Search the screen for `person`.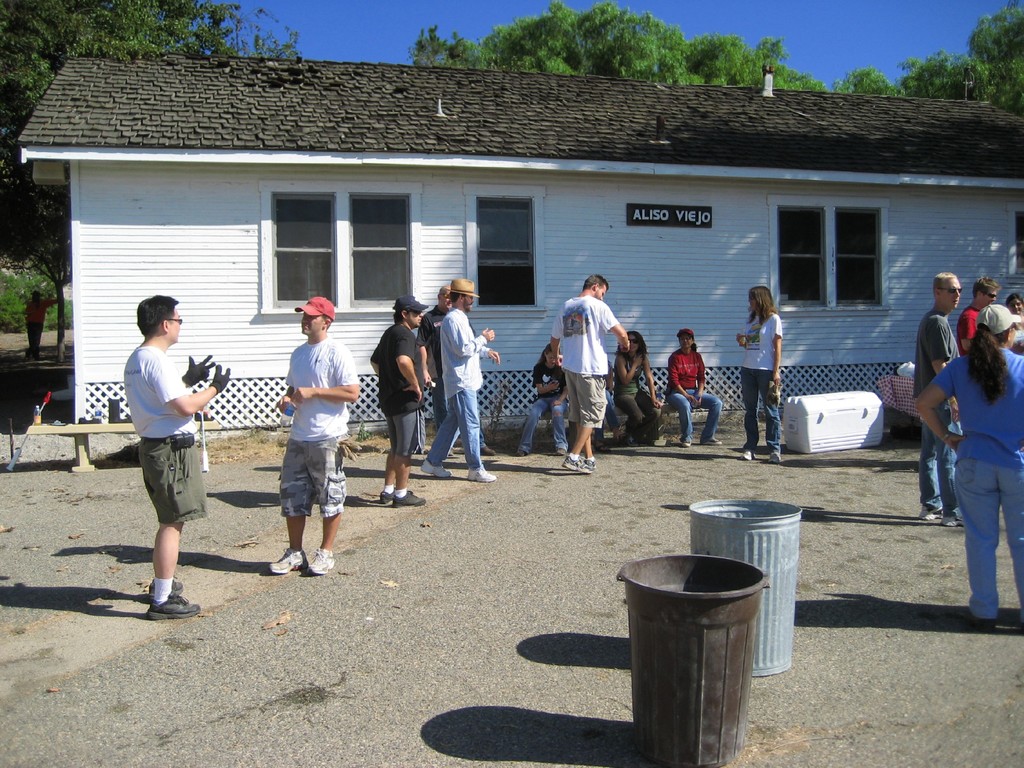
Found at select_region(552, 273, 627, 473).
